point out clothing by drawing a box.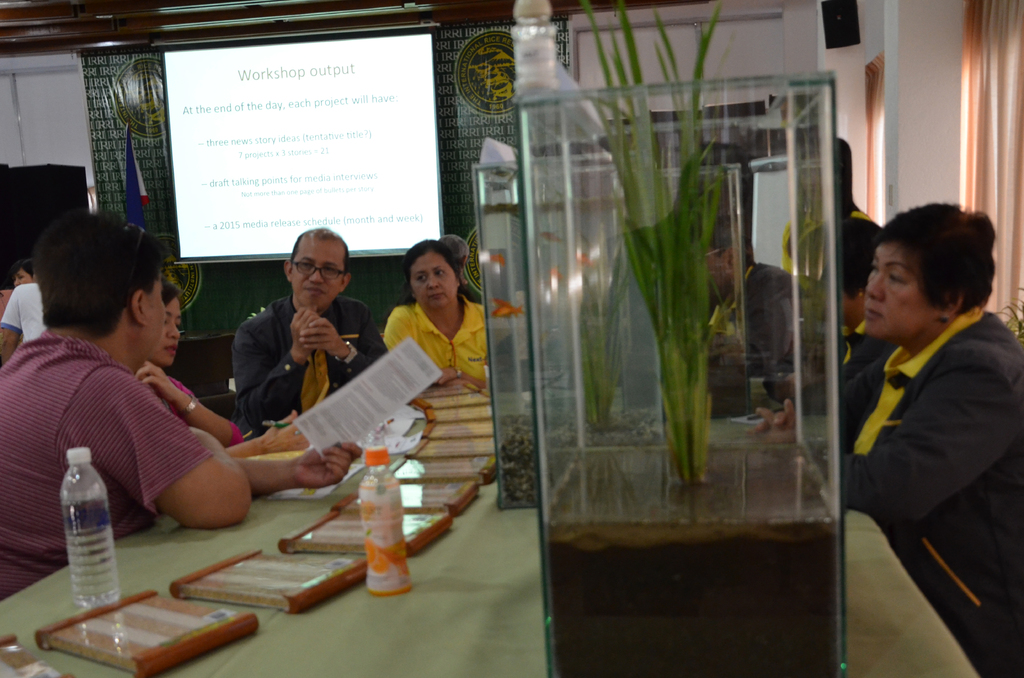
l=791, t=318, r=891, b=410.
